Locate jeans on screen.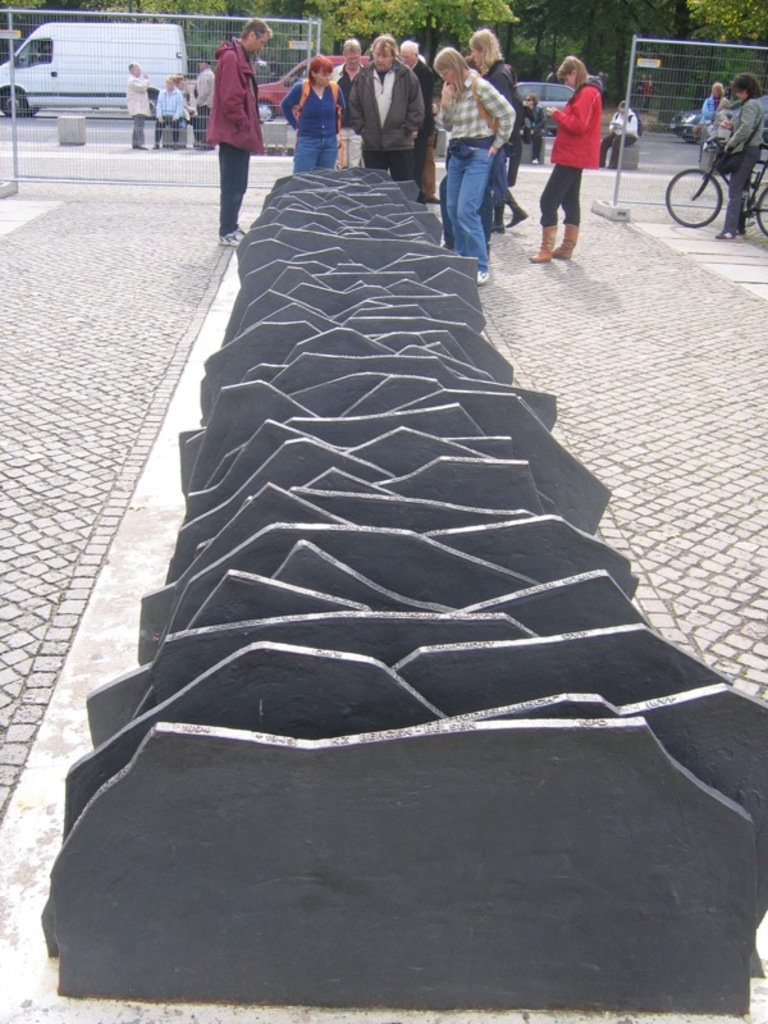
On screen at bbox=[719, 152, 767, 238].
